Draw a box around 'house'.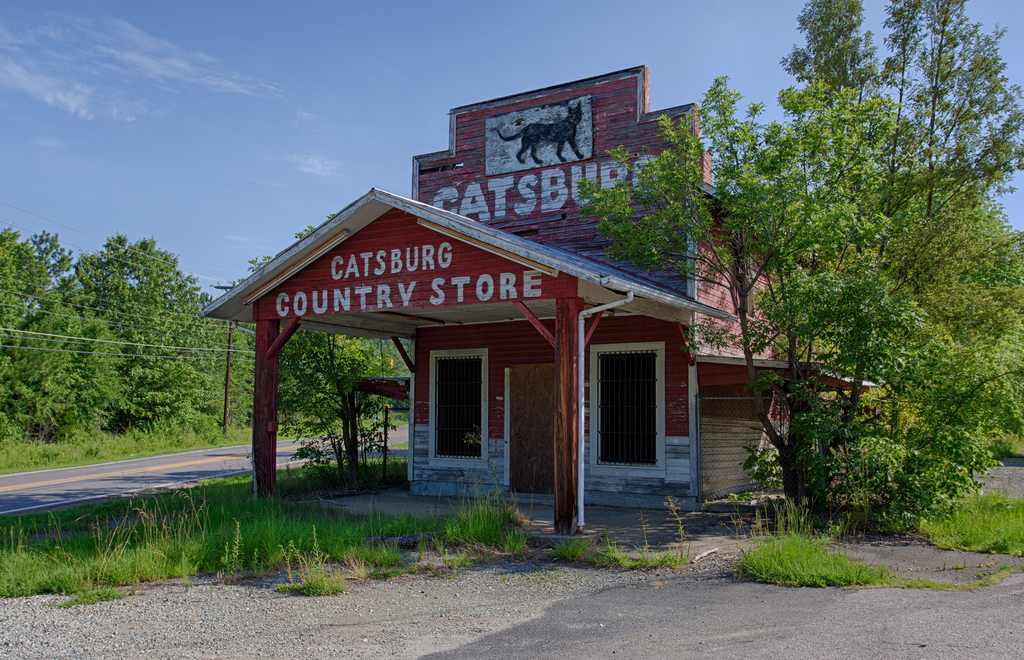
<bbox>203, 56, 900, 516</bbox>.
